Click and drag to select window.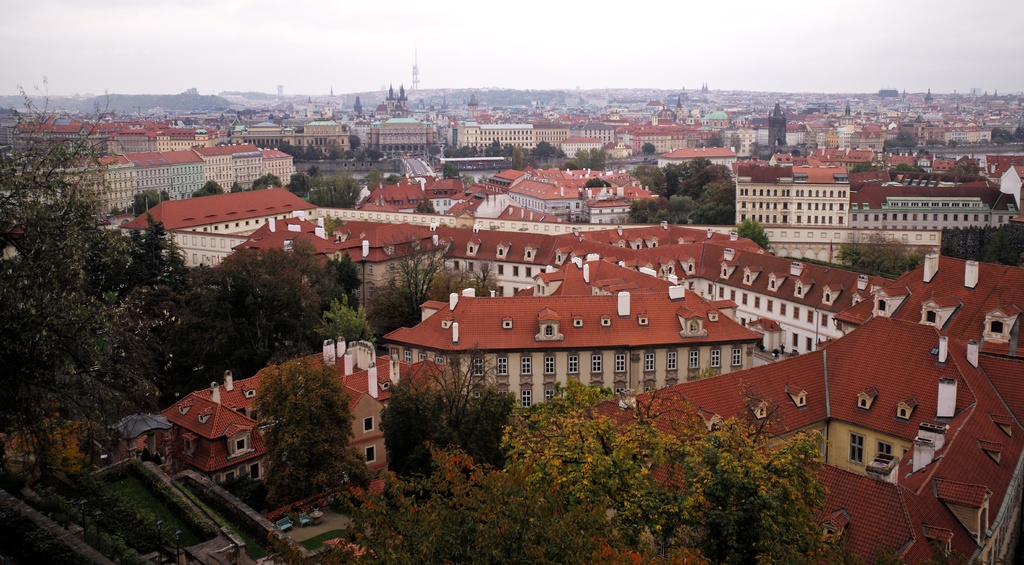
Selection: region(365, 444, 376, 464).
